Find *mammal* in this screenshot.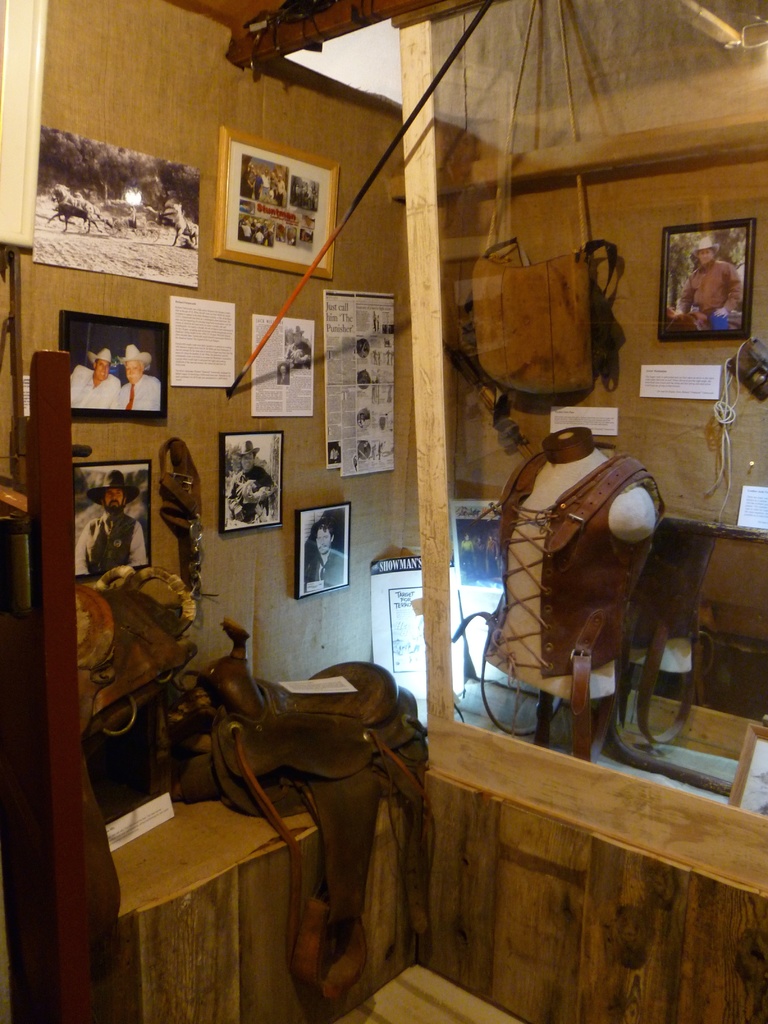
The bounding box for *mammal* is detection(674, 234, 742, 331).
